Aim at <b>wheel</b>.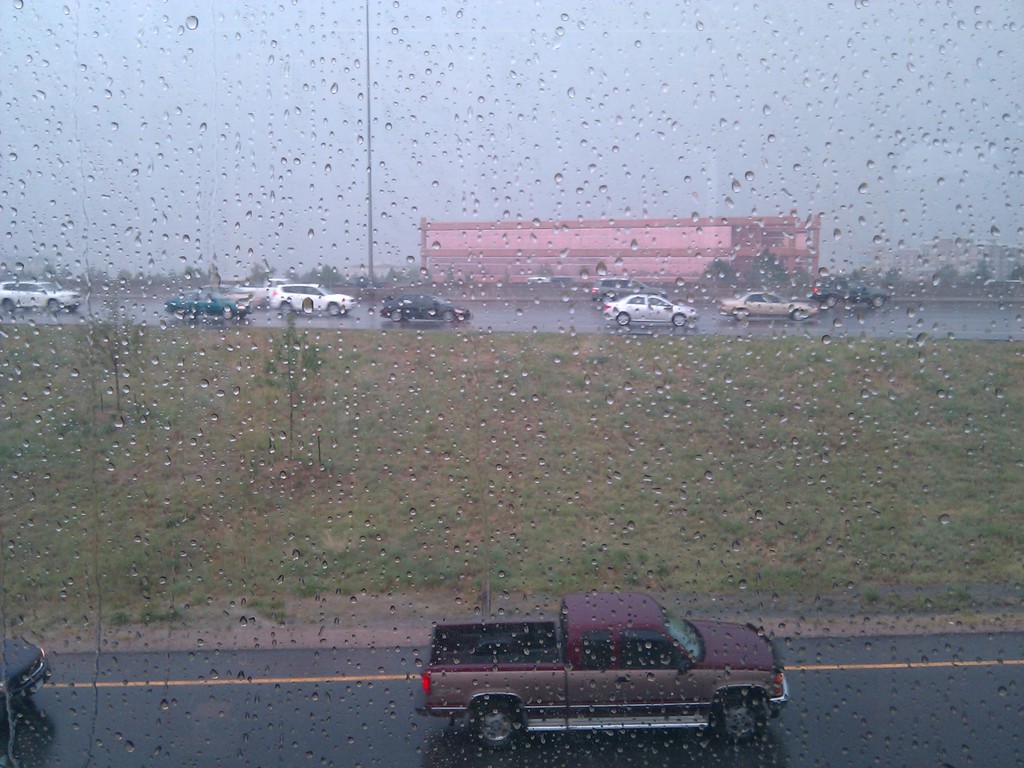
Aimed at 735,308,746,321.
